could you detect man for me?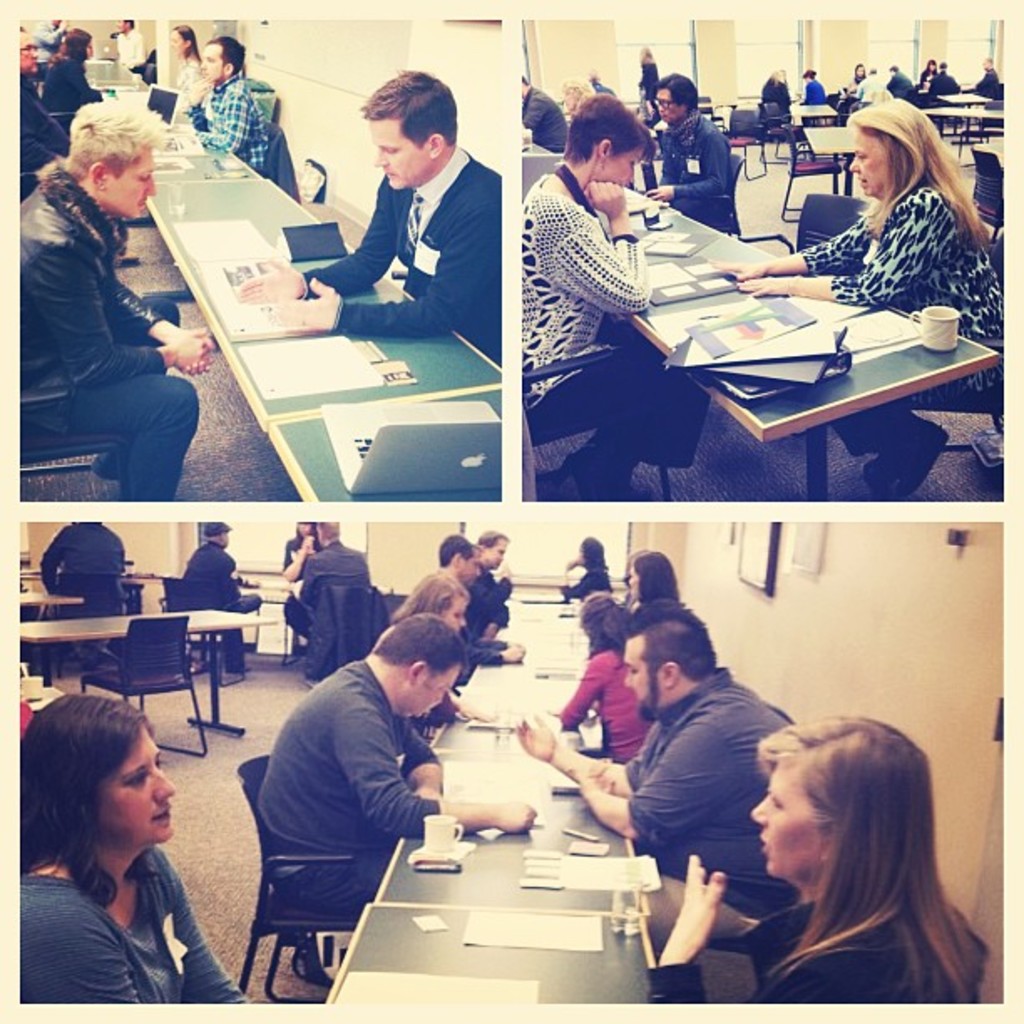
Detection result: <bbox>248, 609, 540, 907</bbox>.
